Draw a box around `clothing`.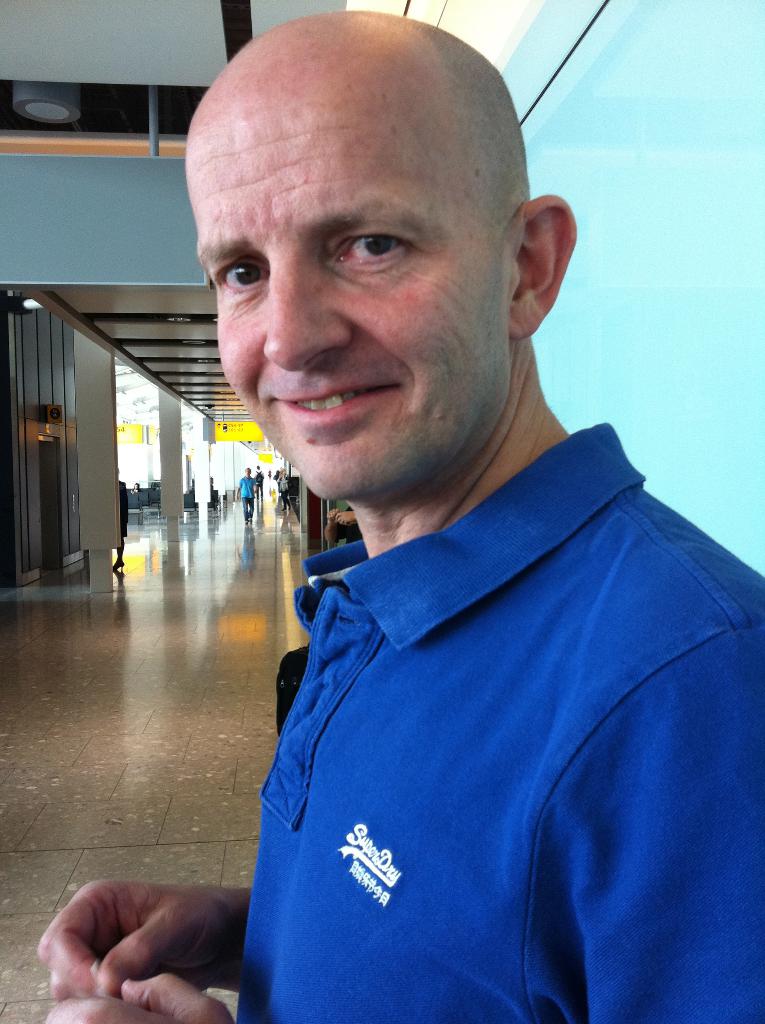
x1=220, y1=426, x2=745, y2=1023.
